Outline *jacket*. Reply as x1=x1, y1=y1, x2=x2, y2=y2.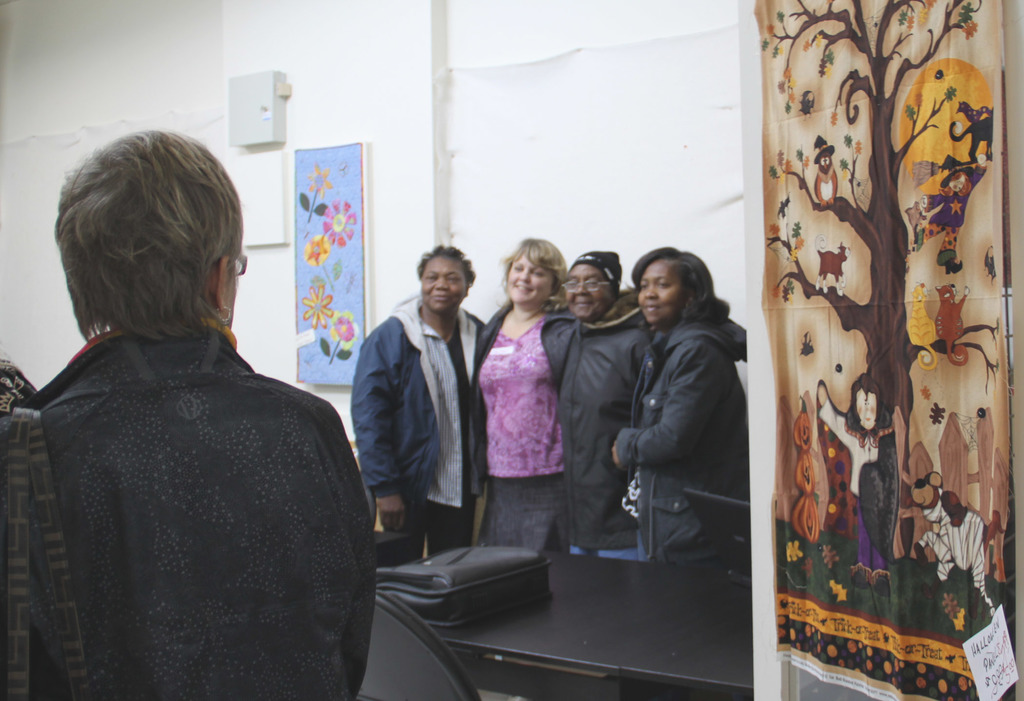
x1=358, y1=289, x2=483, y2=502.
